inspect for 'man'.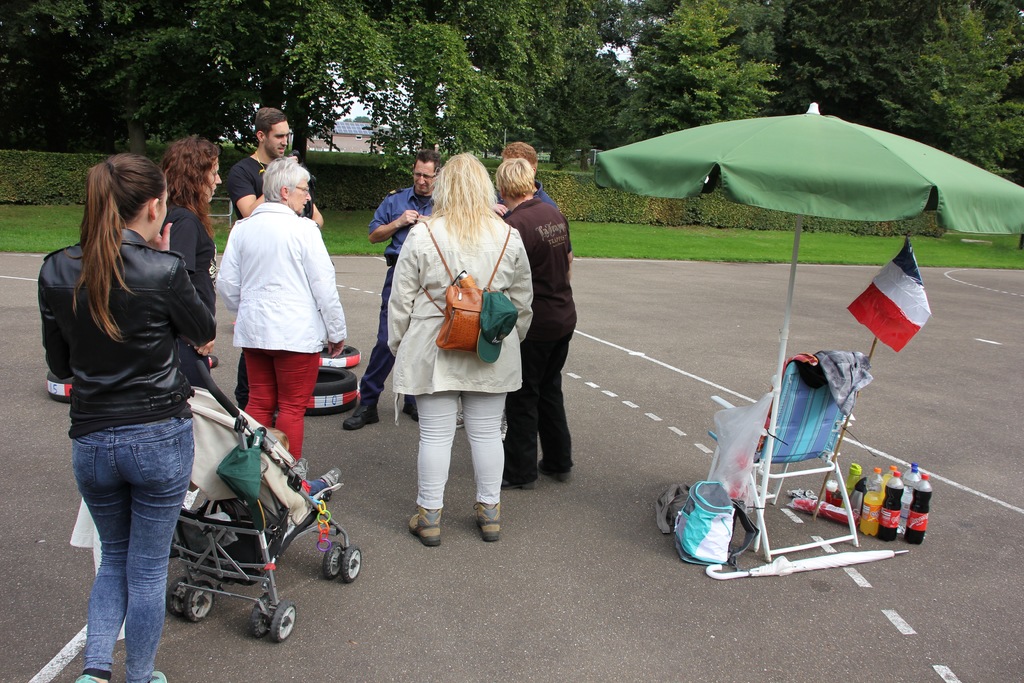
Inspection: rect(342, 149, 431, 429).
